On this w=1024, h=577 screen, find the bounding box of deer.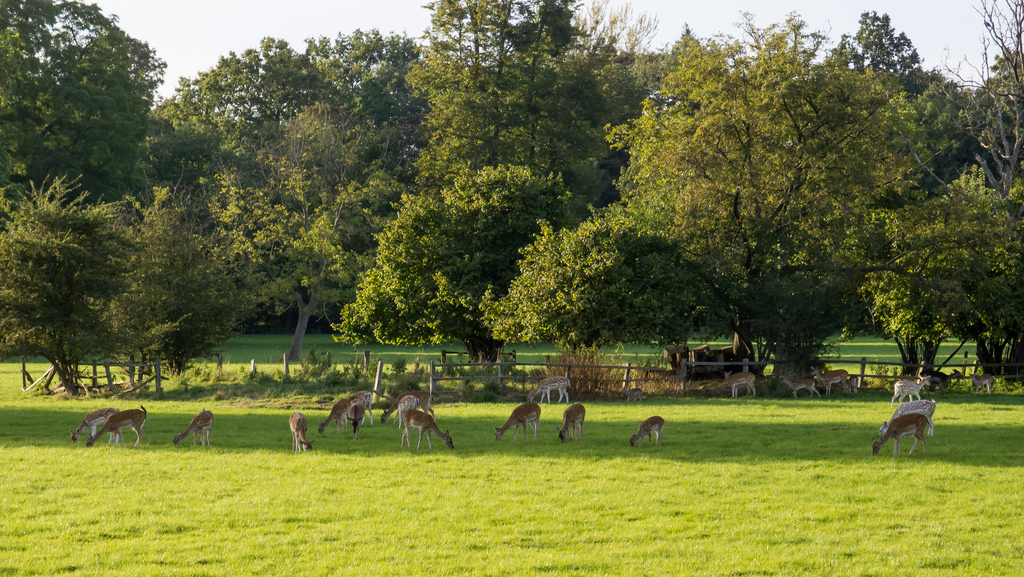
Bounding box: {"left": 287, "top": 412, "right": 310, "bottom": 451}.
